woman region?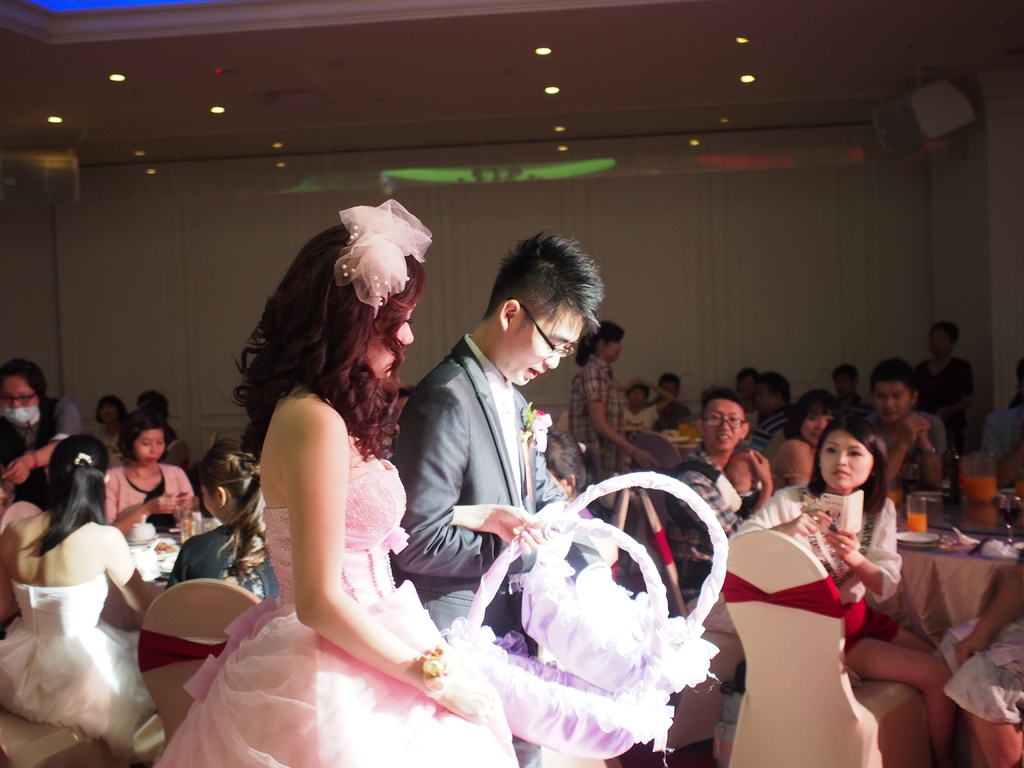
{"x1": 0, "y1": 355, "x2": 86, "y2": 513}
